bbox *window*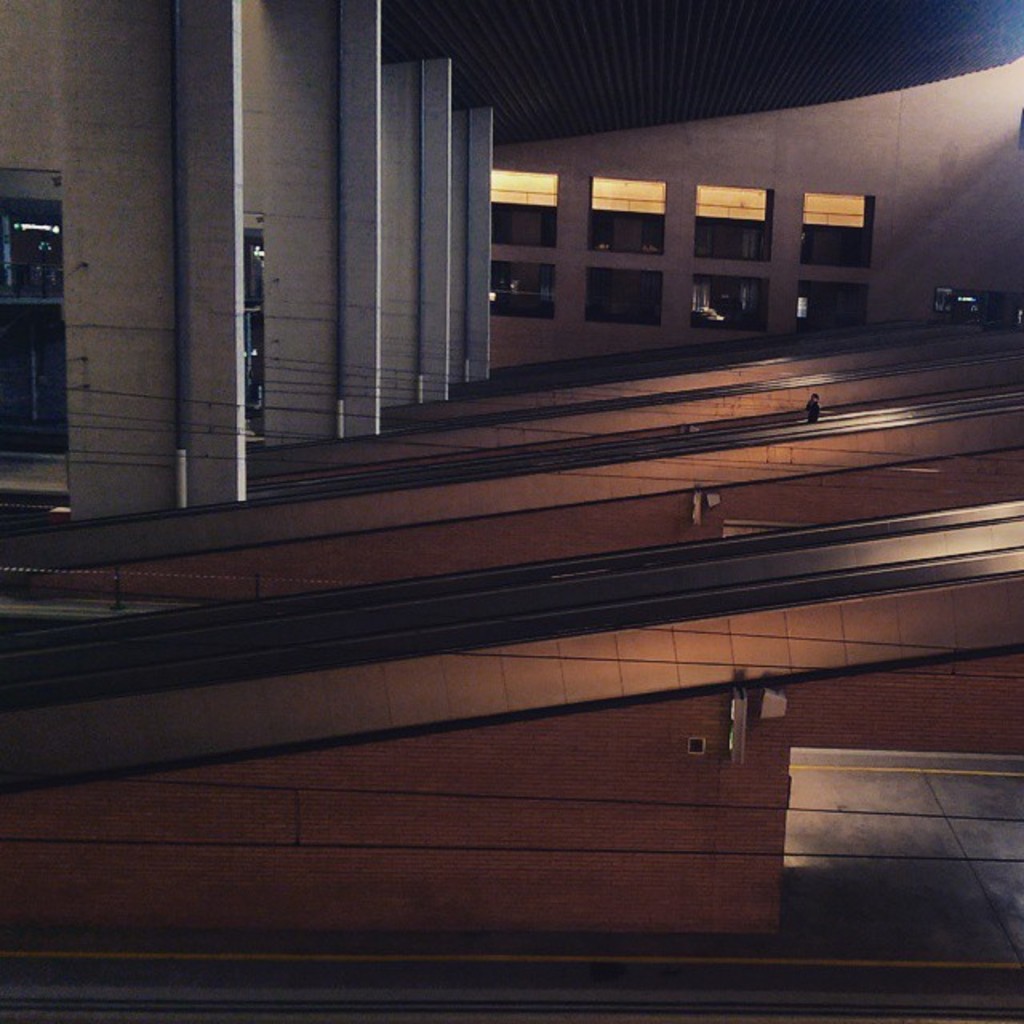
bbox(494, 262, 550, 314)
